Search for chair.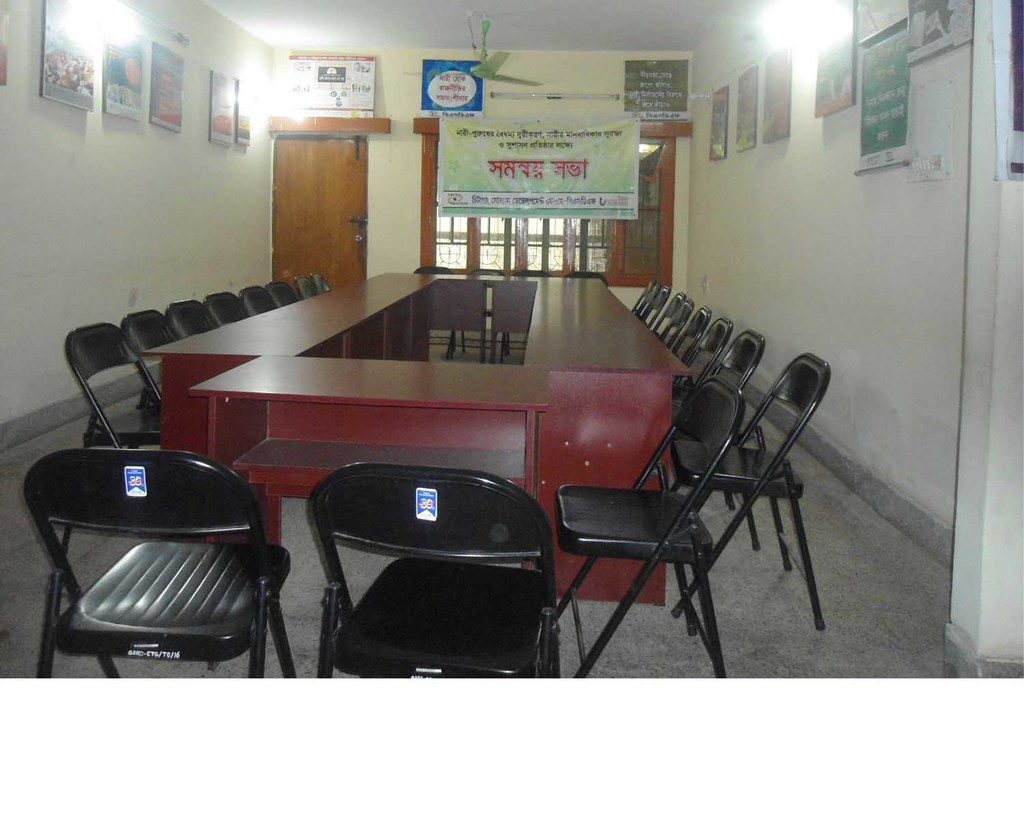
Found at [292,273,319,304].
